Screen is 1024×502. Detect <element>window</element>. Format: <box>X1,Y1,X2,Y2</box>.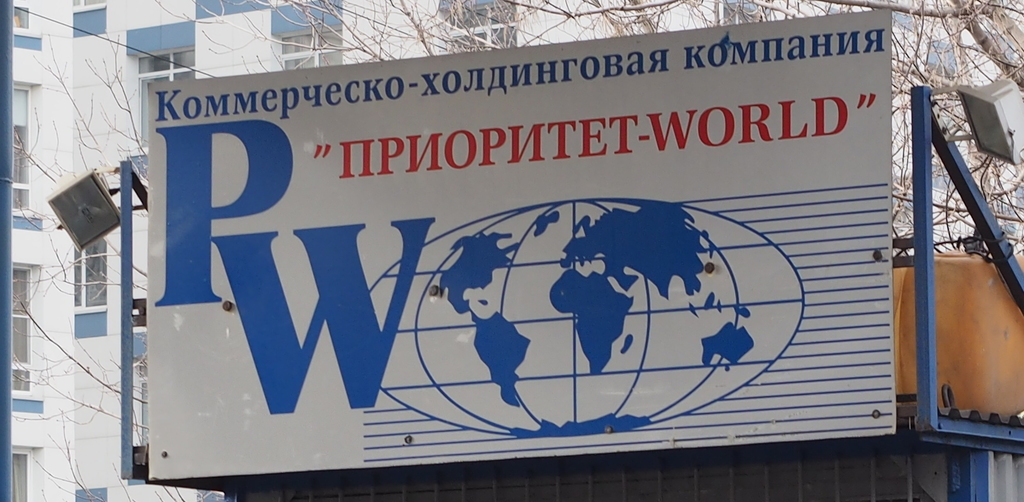
<box>9,260,46,415</box>.
